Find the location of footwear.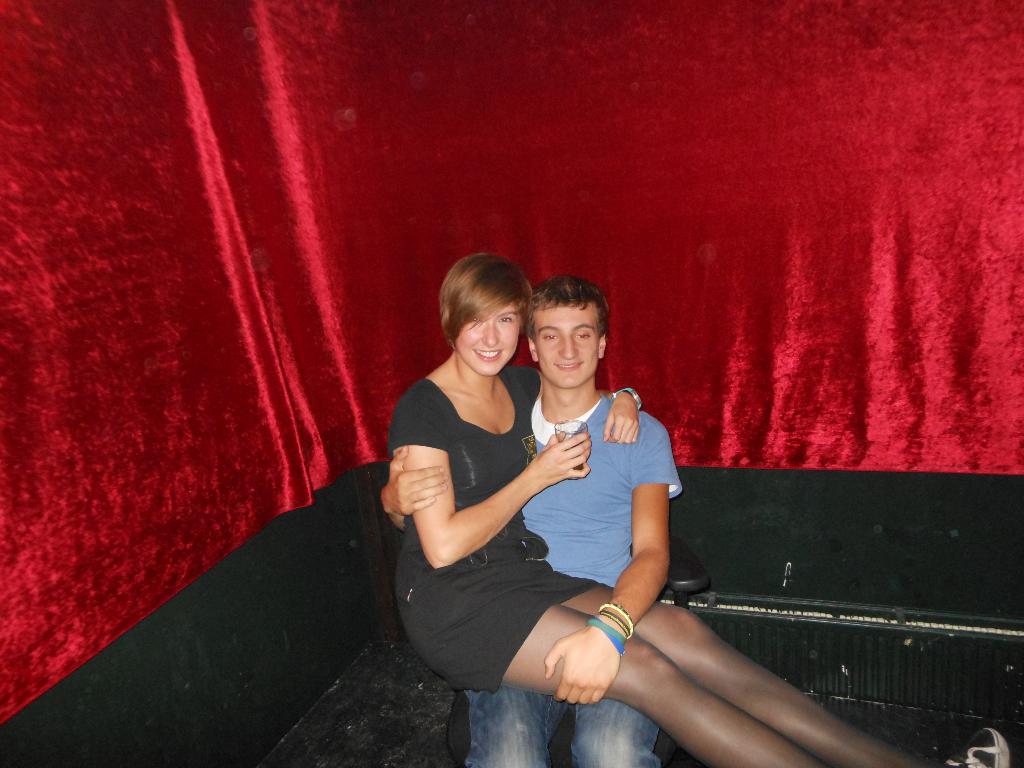
Location: box=[940, 724, 1011, 767].
